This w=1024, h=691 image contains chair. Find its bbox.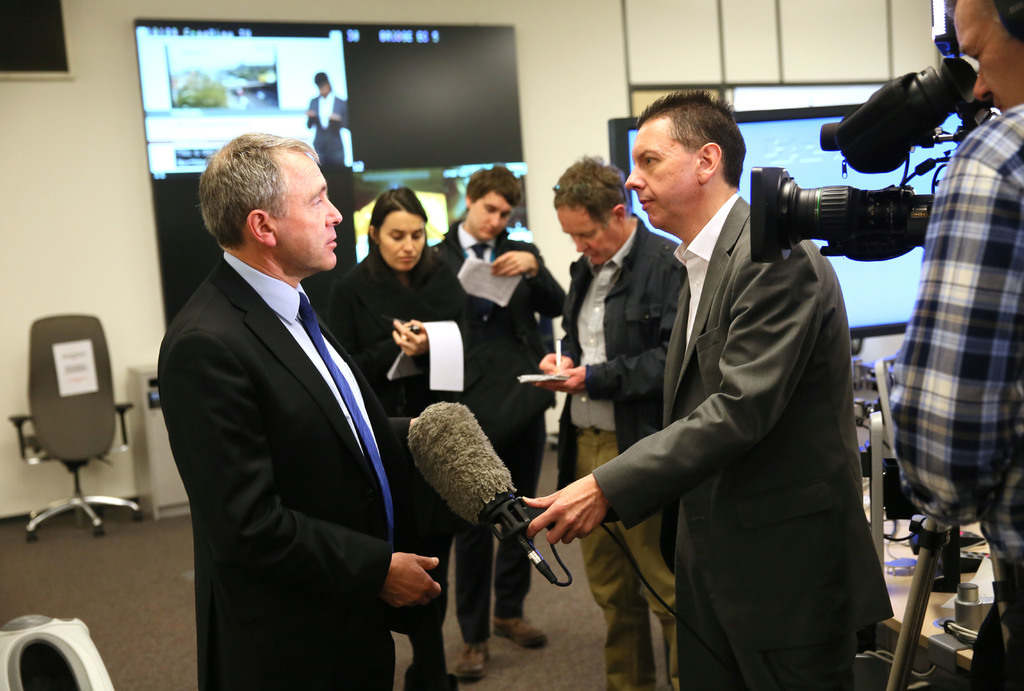
(x1=12, y1=322, x2=123, y2=571).
